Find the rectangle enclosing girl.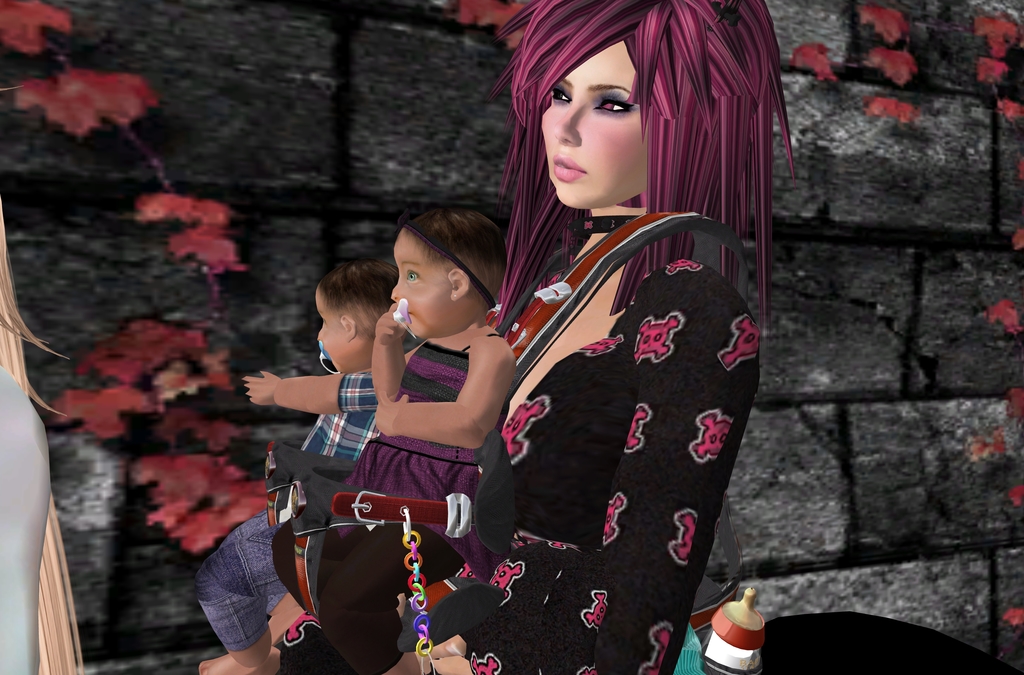
<bbox>354, 214, 514, 512</bbox>.
